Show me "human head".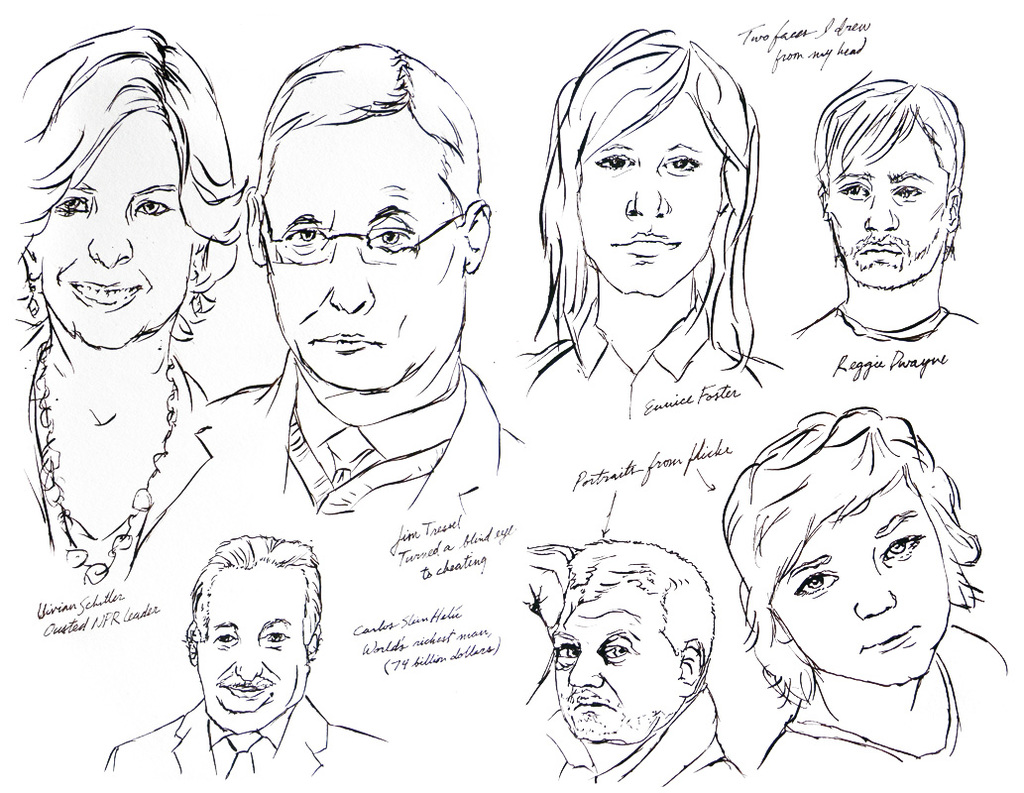
"human head" is here: (246,46,486,391).
